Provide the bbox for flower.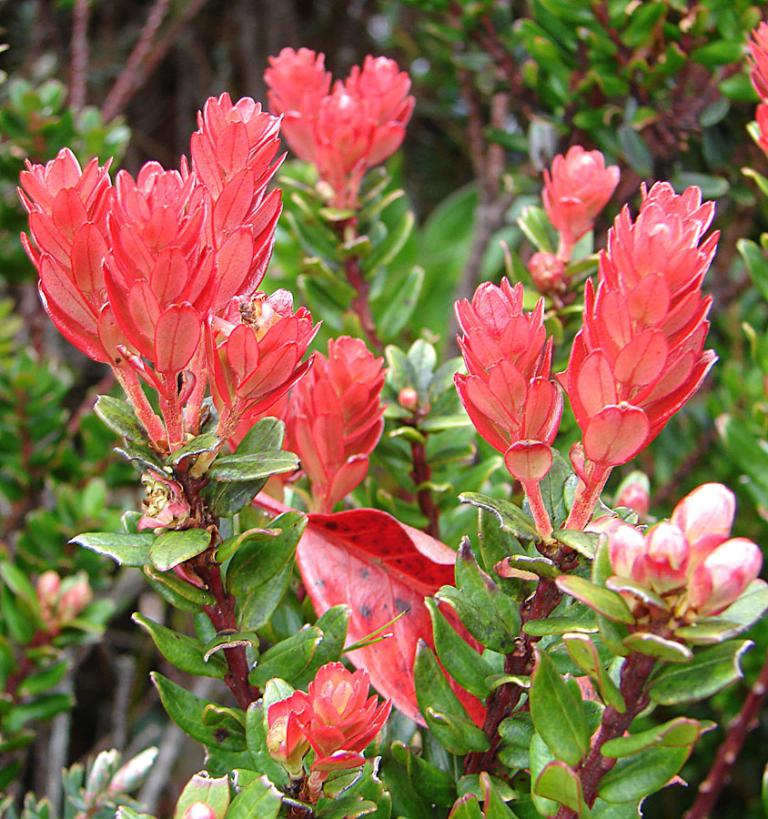
<box>289,338,389,507</box>.
